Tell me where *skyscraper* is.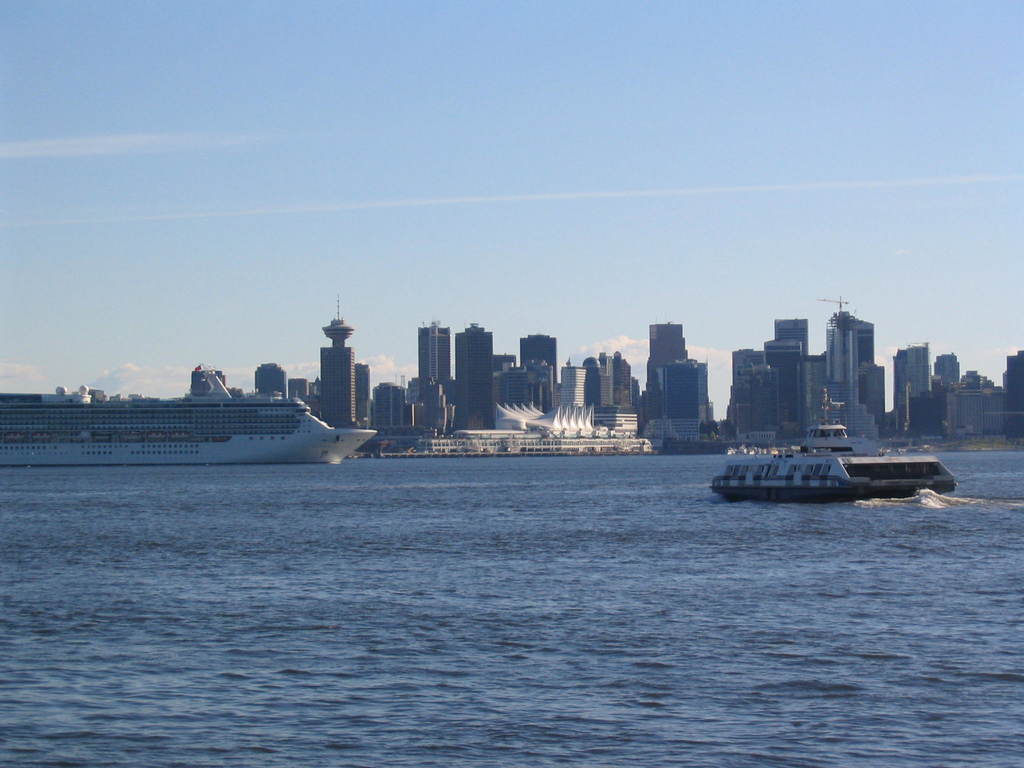
*skyscraper* is at bbox=[524, 356, 552, 411].
